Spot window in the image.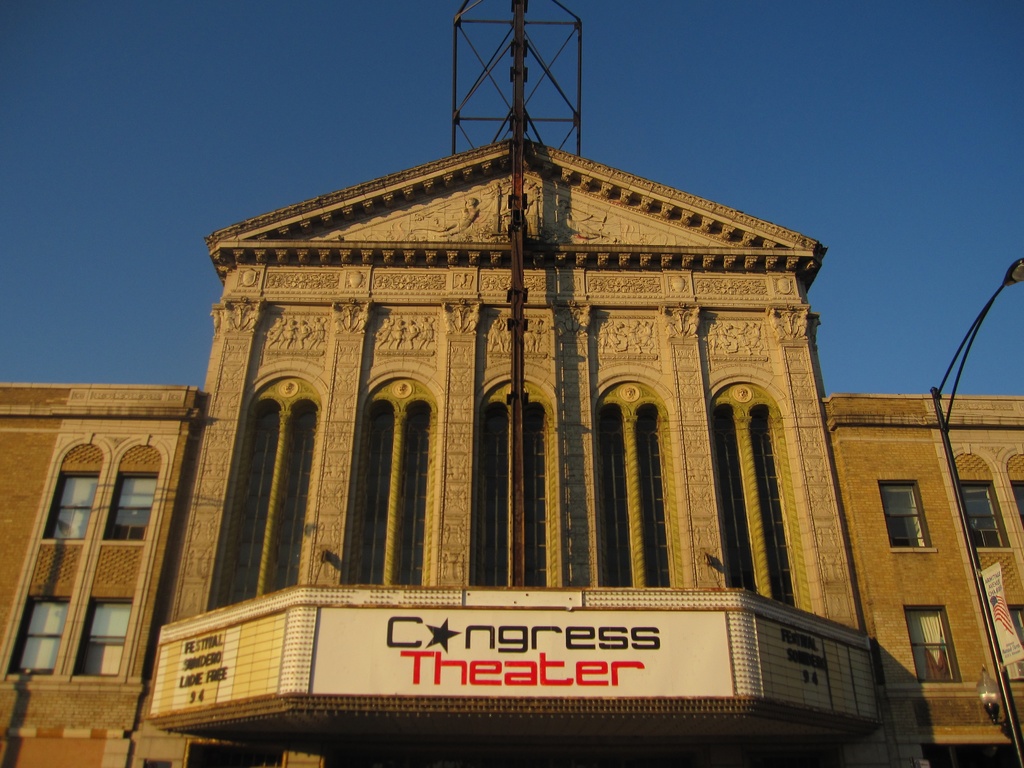
window found at left=877, top=482, right=932, bottom=550.
